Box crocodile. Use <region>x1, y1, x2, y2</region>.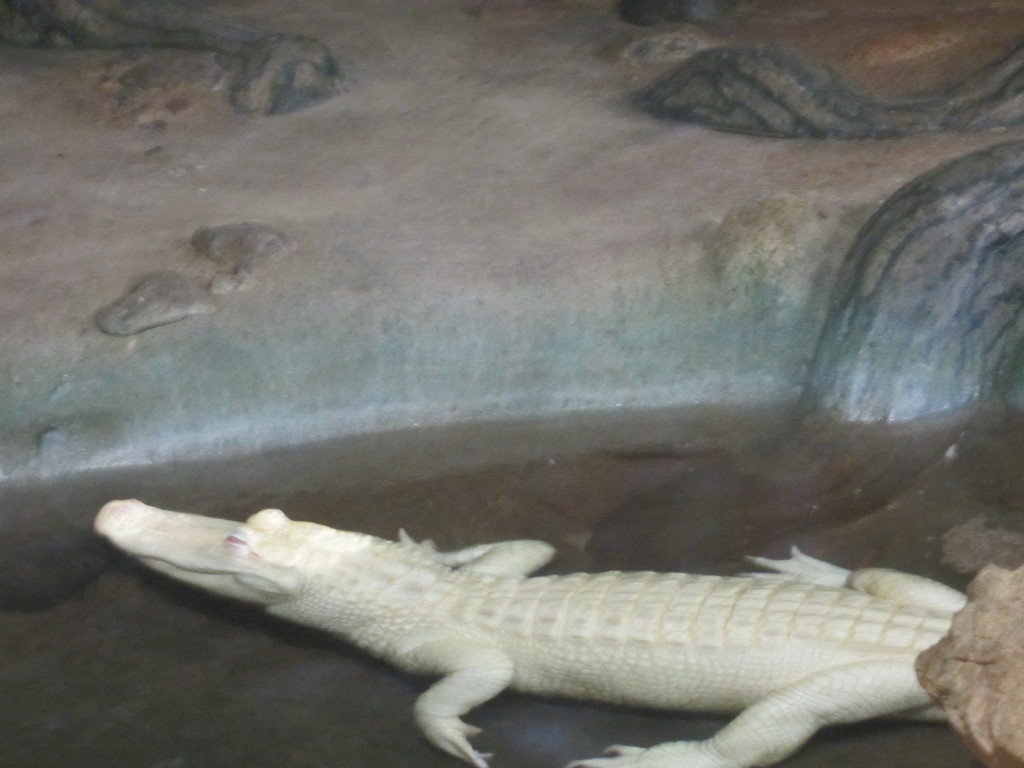
<region>91, 500, 968, 767</region>.
